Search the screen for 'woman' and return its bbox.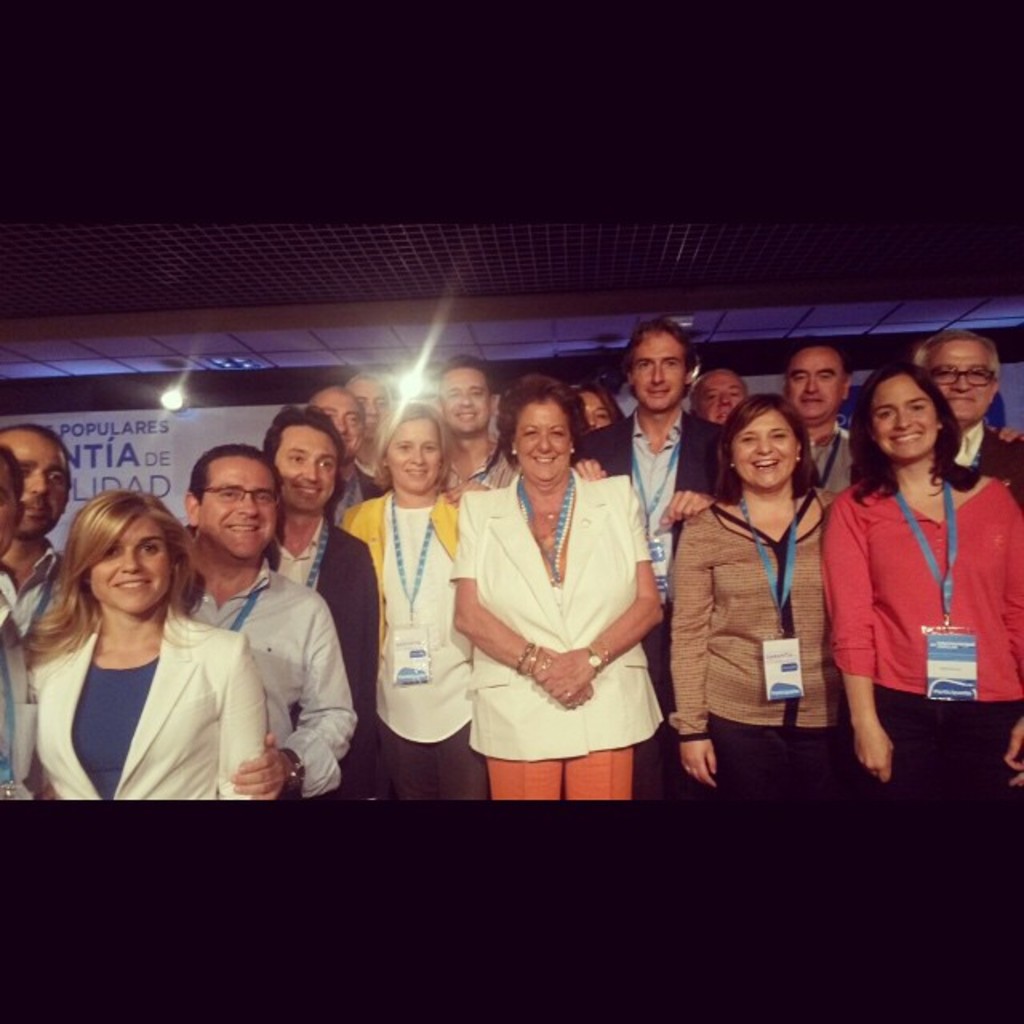
Found: 339, 394, 472, 795.
